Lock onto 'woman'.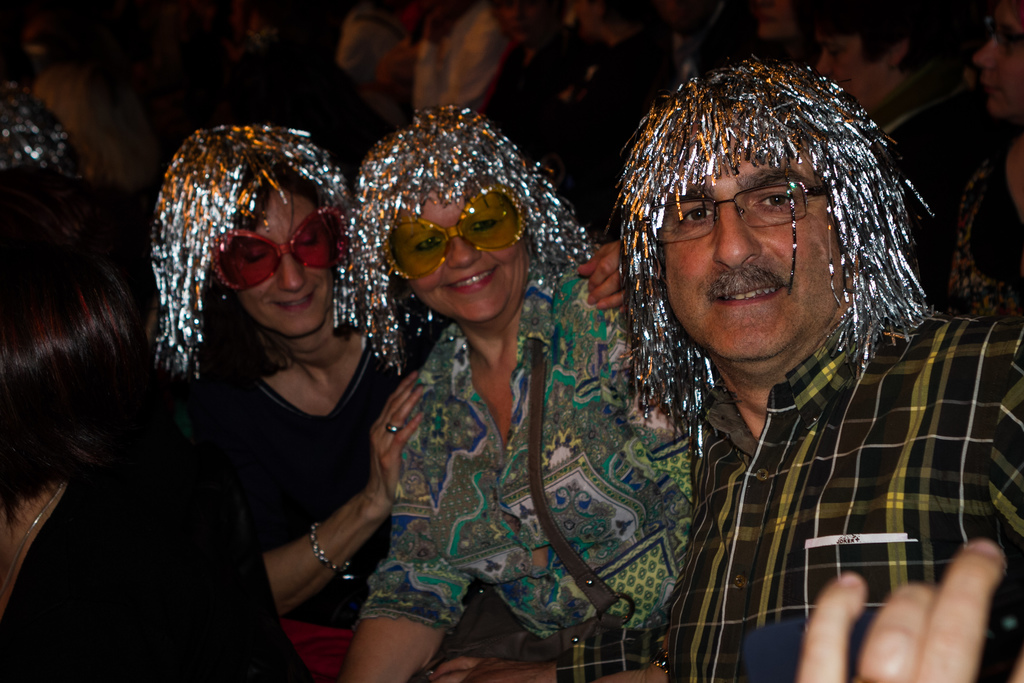
Locked: detection(0, 163, 309, 682).
